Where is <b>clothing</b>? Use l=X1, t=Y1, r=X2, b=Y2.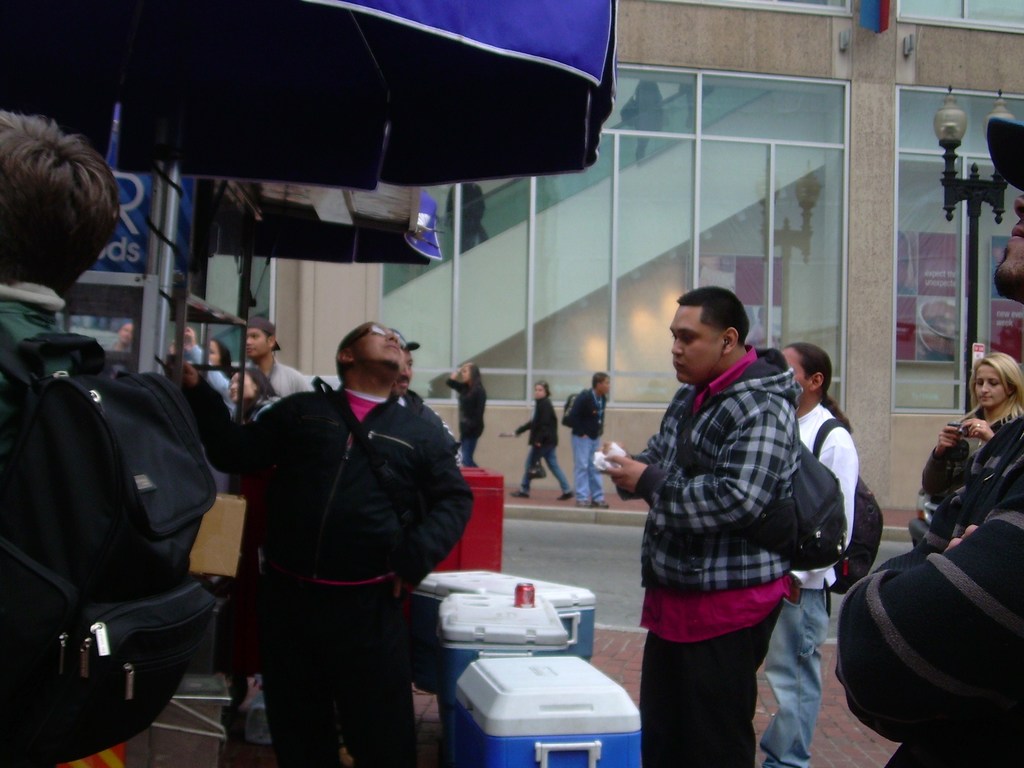
l=641, t=596, r=787, b=767.
